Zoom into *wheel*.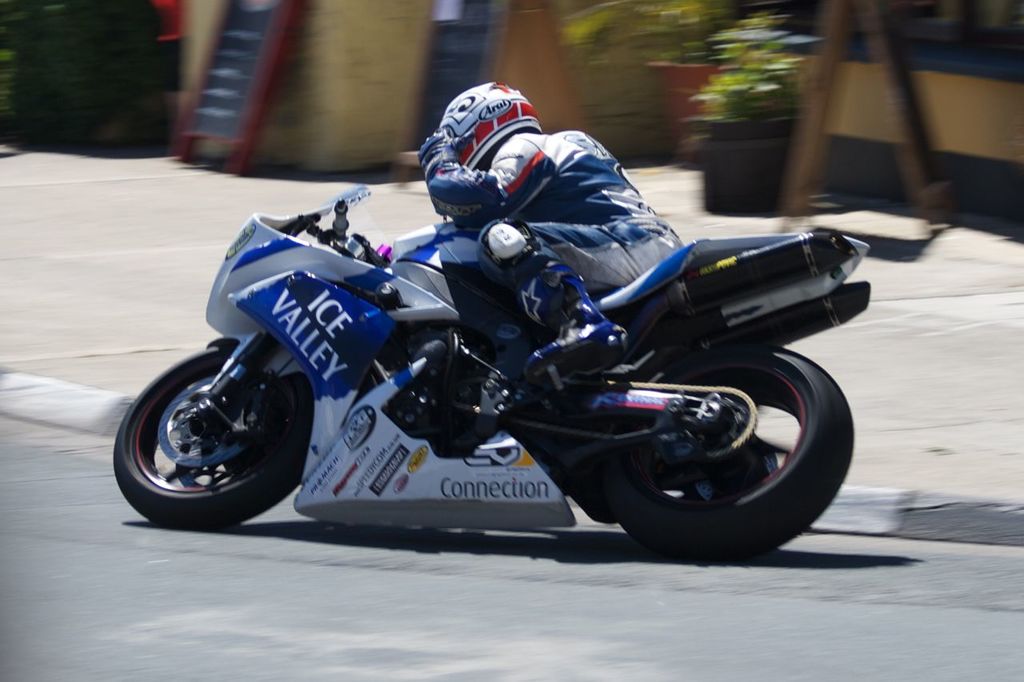
Zoom target: (left=608, top=343, right=871, bottom=566).
